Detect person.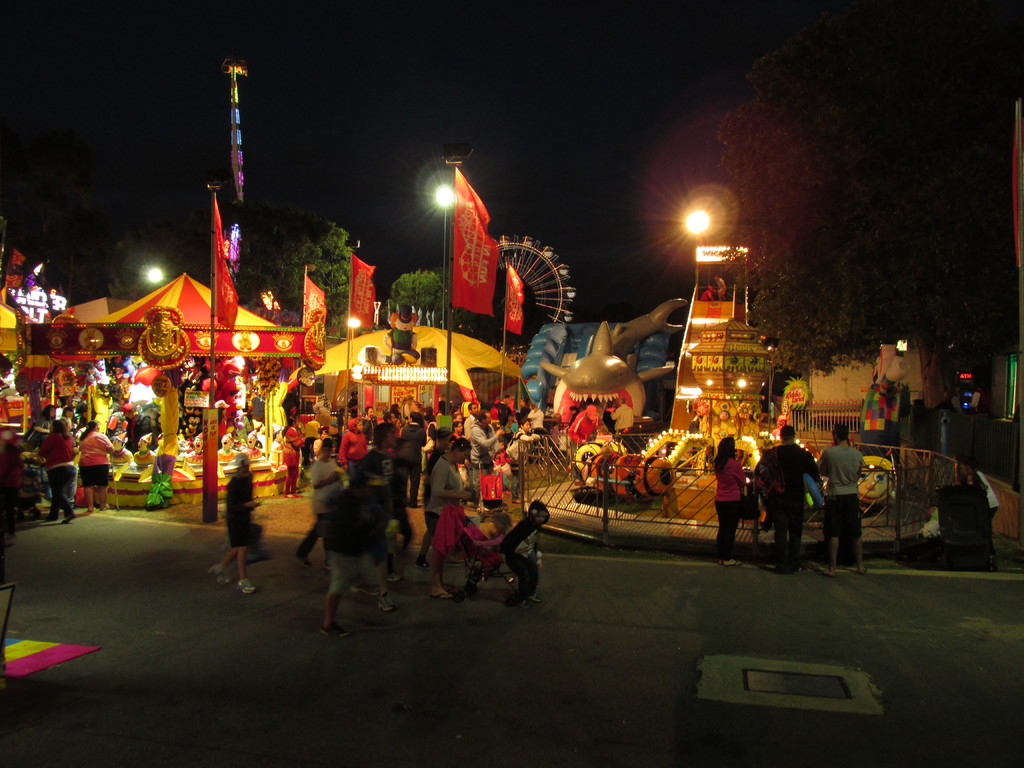
Detected at region(524, 404, 547, 436).
